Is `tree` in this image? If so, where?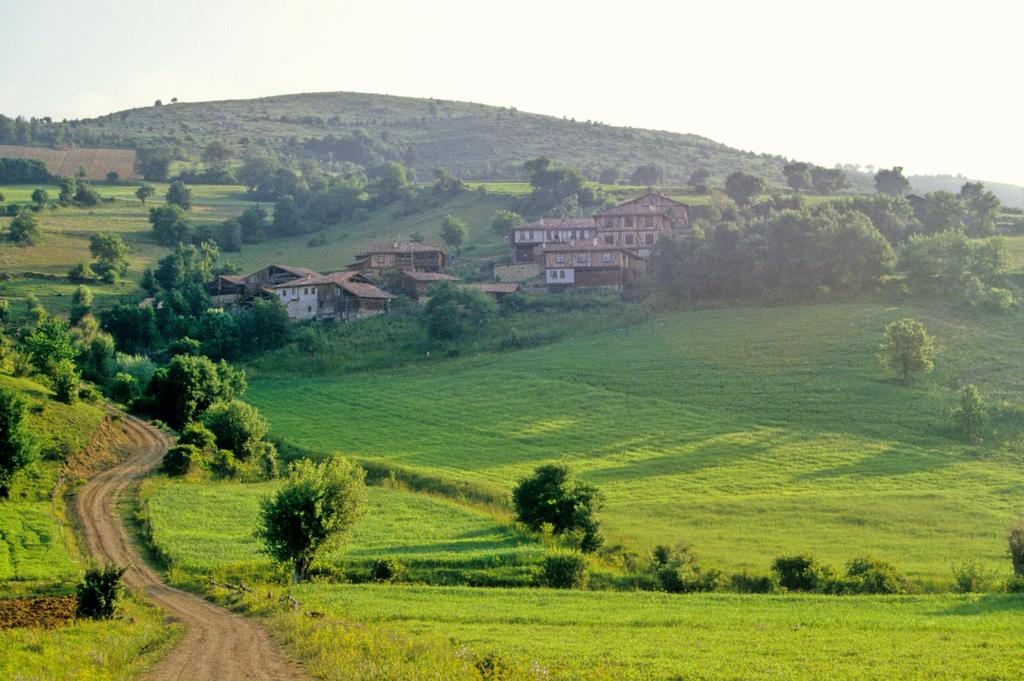
Yes, at crop(148, 200, 195, 235).
